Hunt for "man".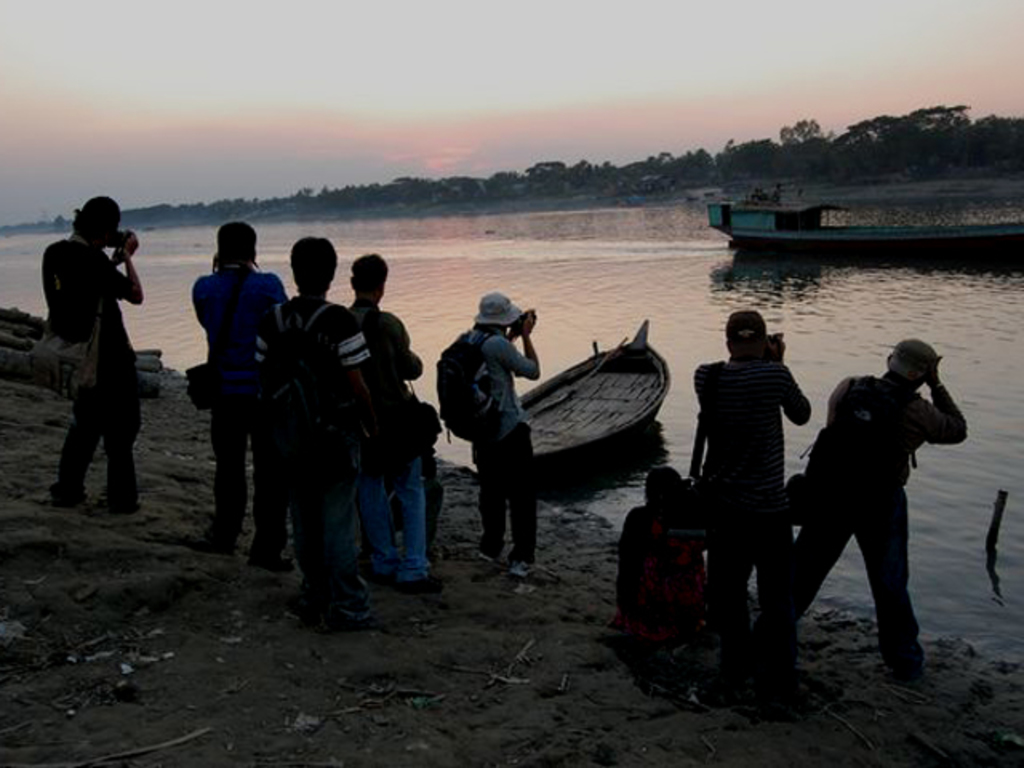
Hunted down at (left=198, top=221, right=293, bottom=558).
